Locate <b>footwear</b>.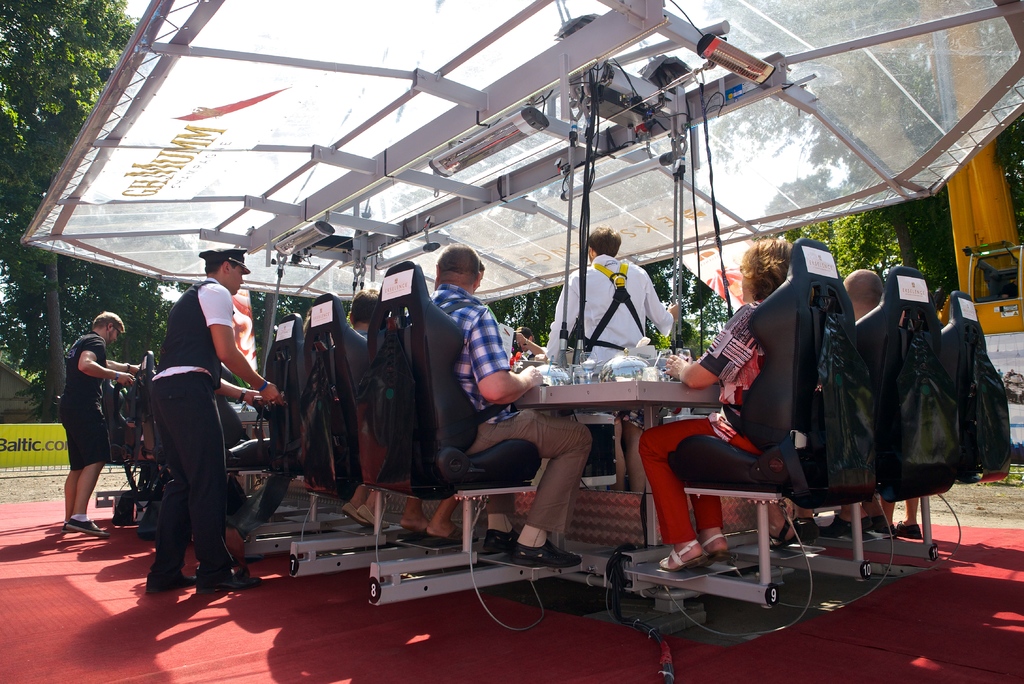
Bounding box: <region>64, 516, 81, 531</region>.
